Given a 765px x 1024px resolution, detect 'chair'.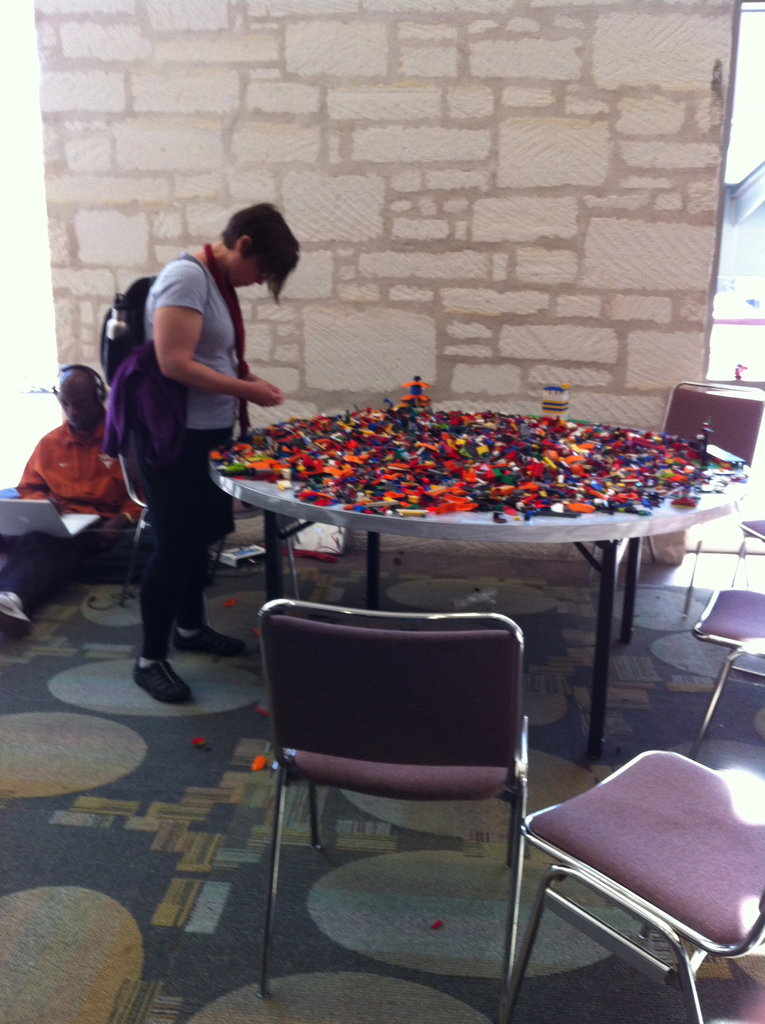
pyautogui.locateOnScreen(688, 580, 764, 760).
